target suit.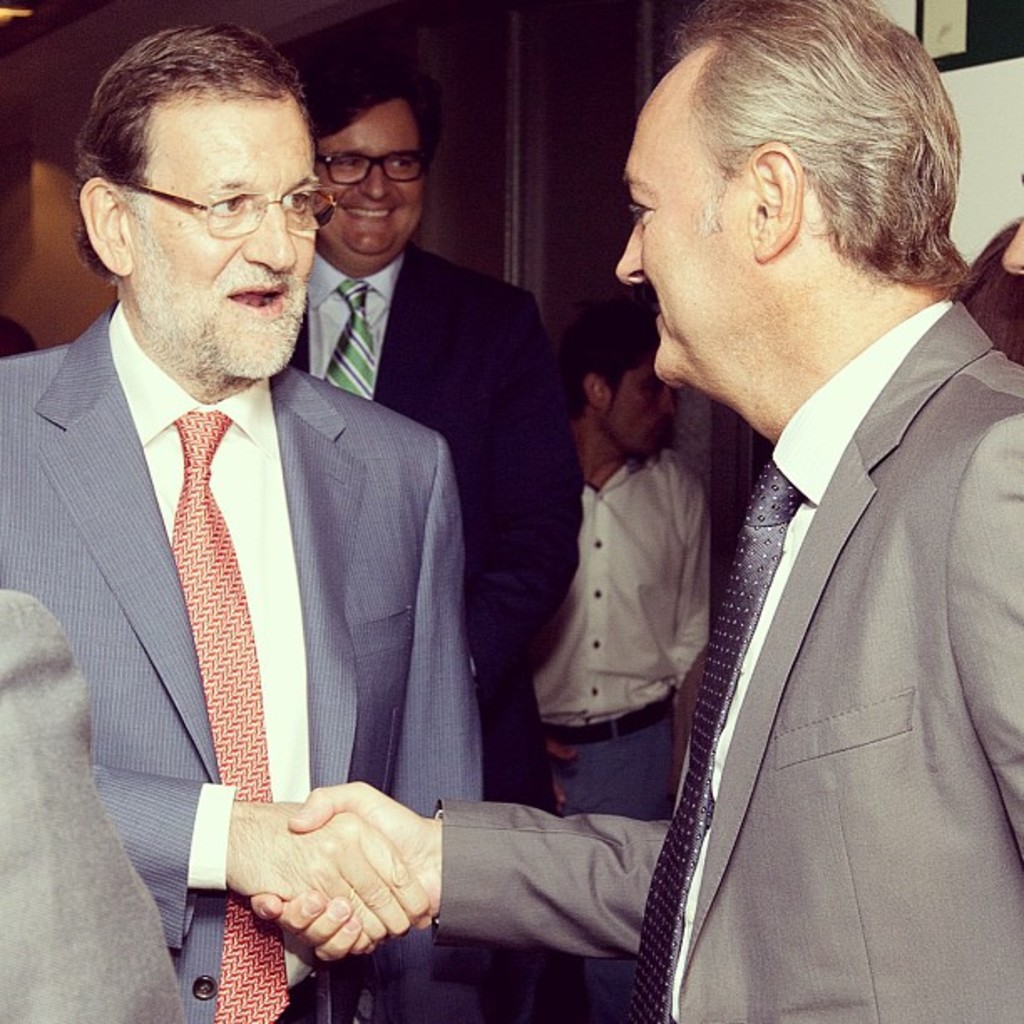
Target region: locate(0, 301, 485, 1022).
